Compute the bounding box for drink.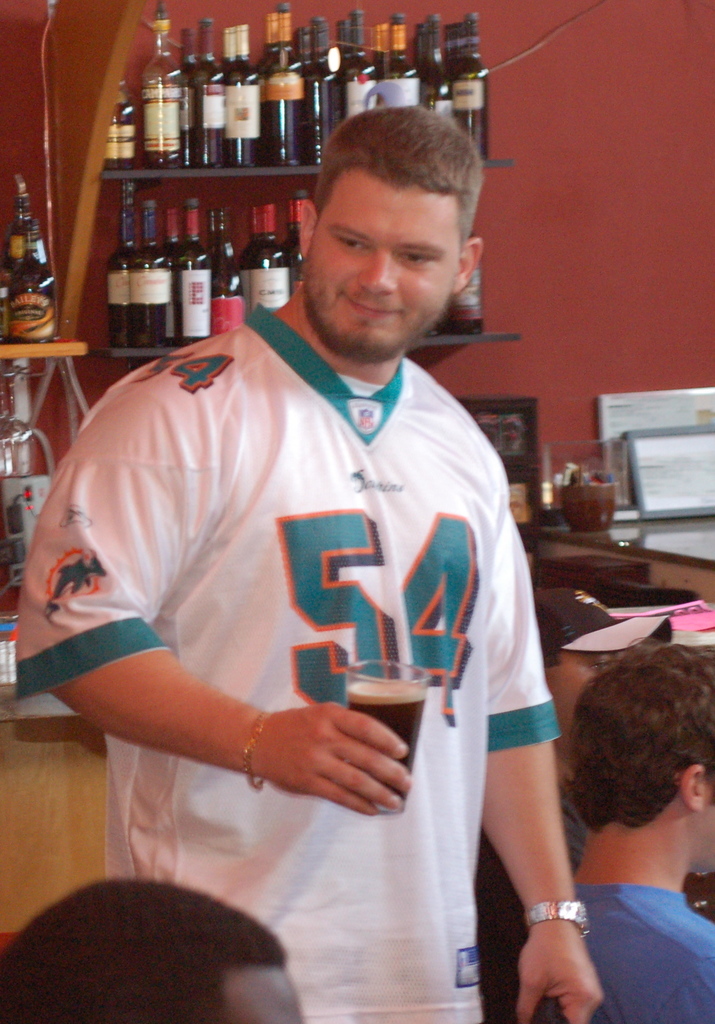
bbox=(349, 676, 429, 819).
